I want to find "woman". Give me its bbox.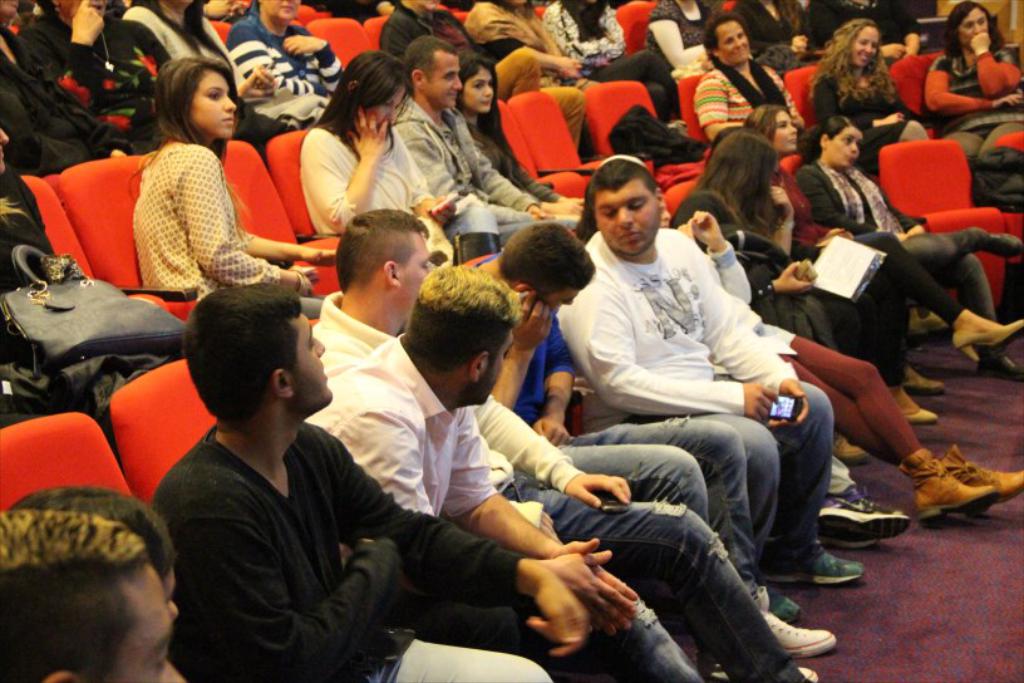
select_region(920, 1, 1023, 158).
